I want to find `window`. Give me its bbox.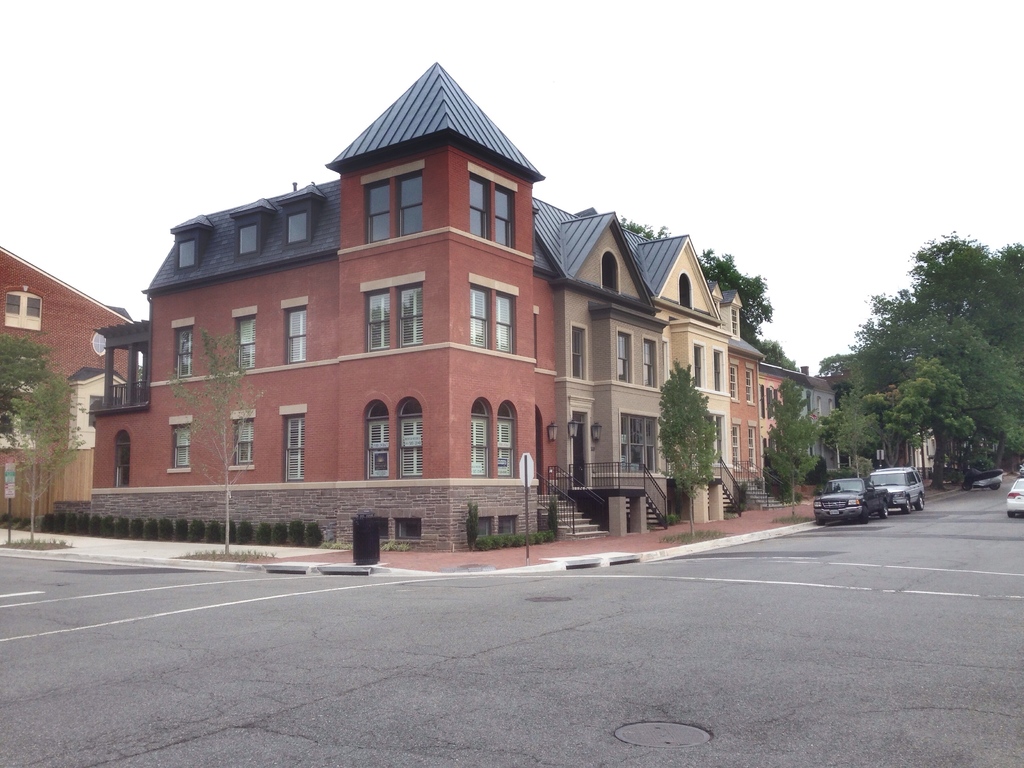
Rect(365, 274, 424, 348).
